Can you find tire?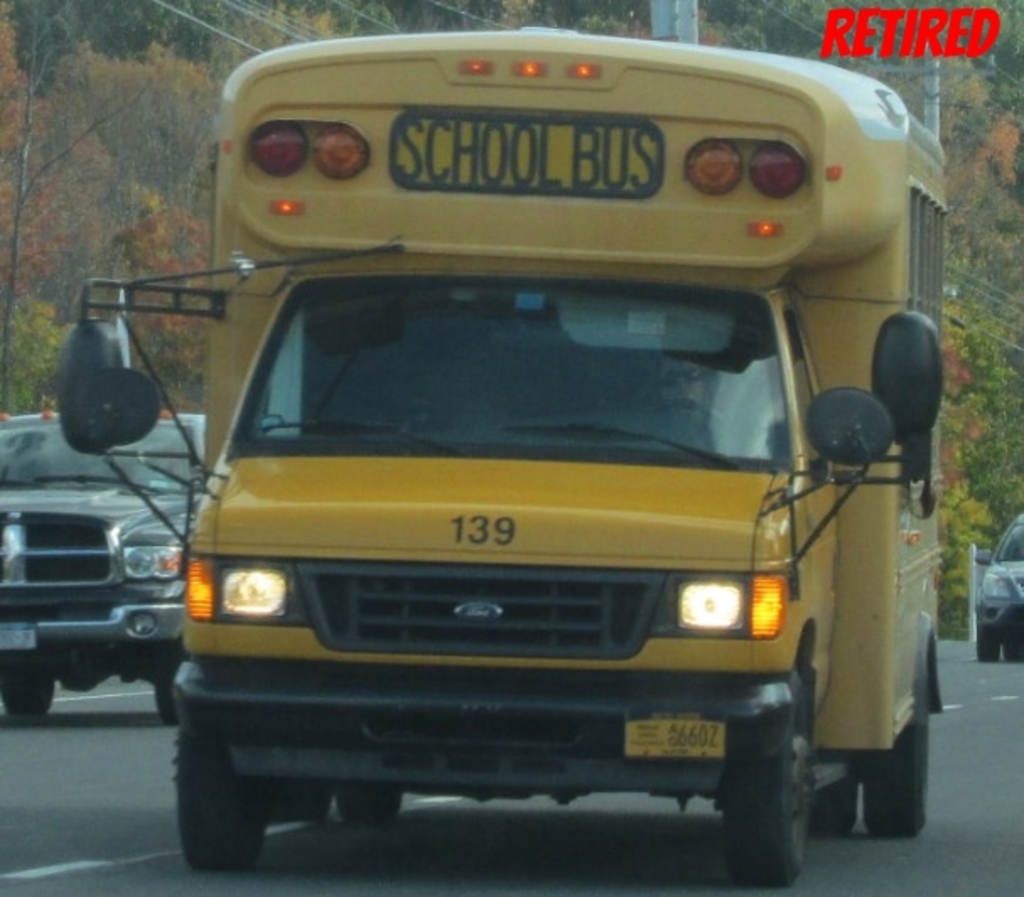
Yes, bounding box: region(154, 654, 197, 725).
